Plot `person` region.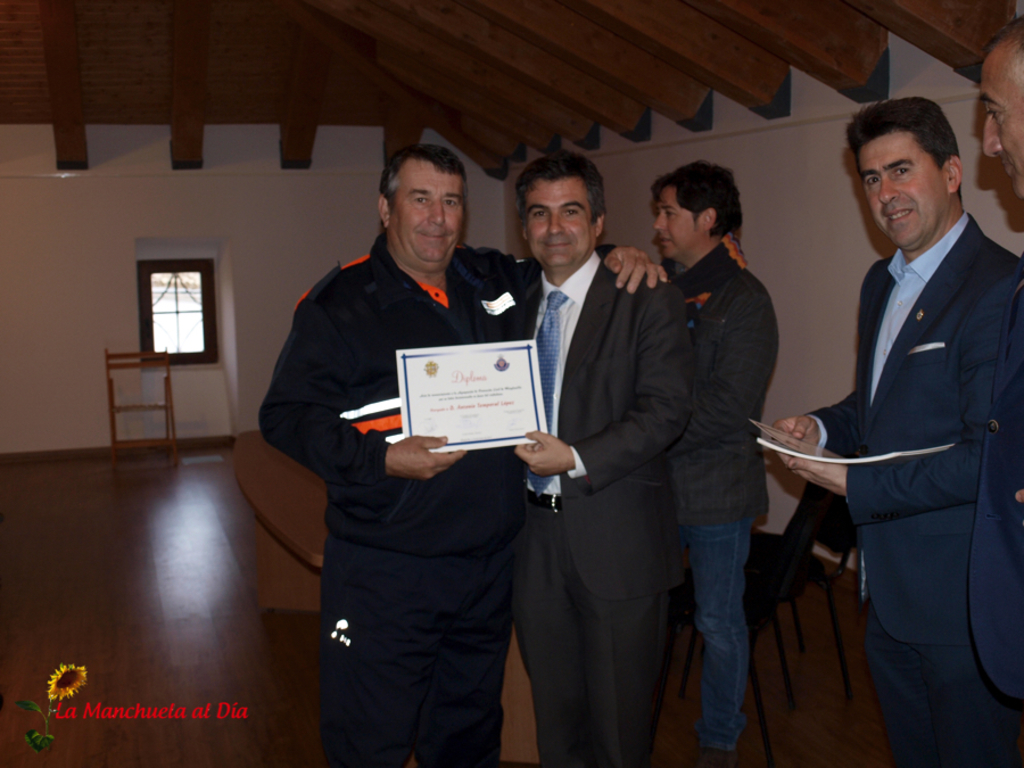
Plotted at Rect(635, 158, 793, 765).
